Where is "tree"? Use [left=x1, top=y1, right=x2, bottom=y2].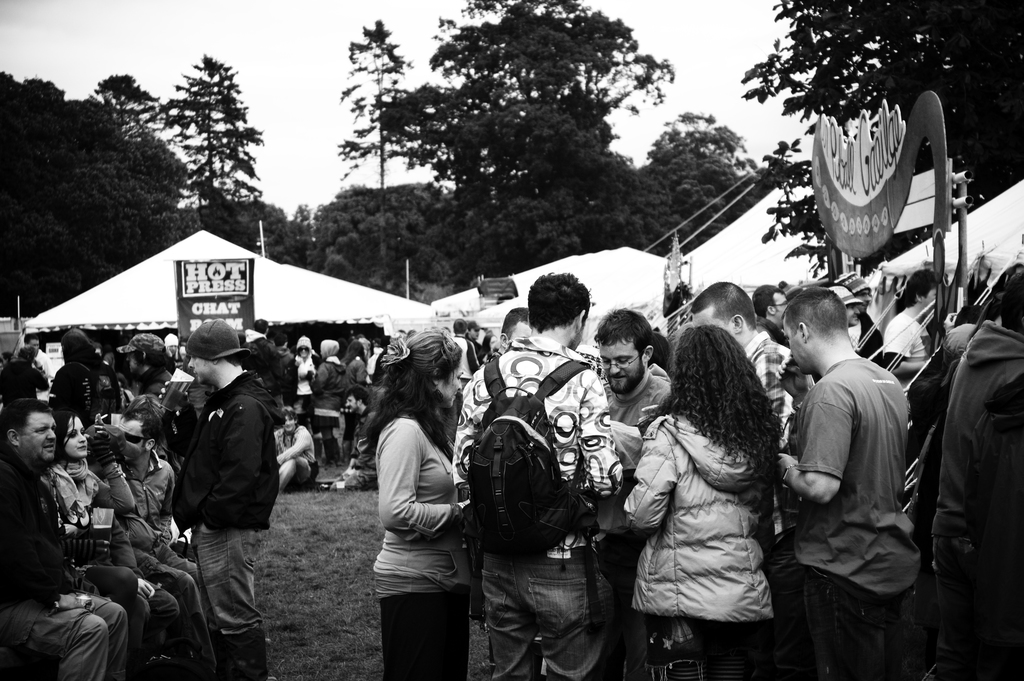
[left=330, top=0, right=678, bottom=311].
